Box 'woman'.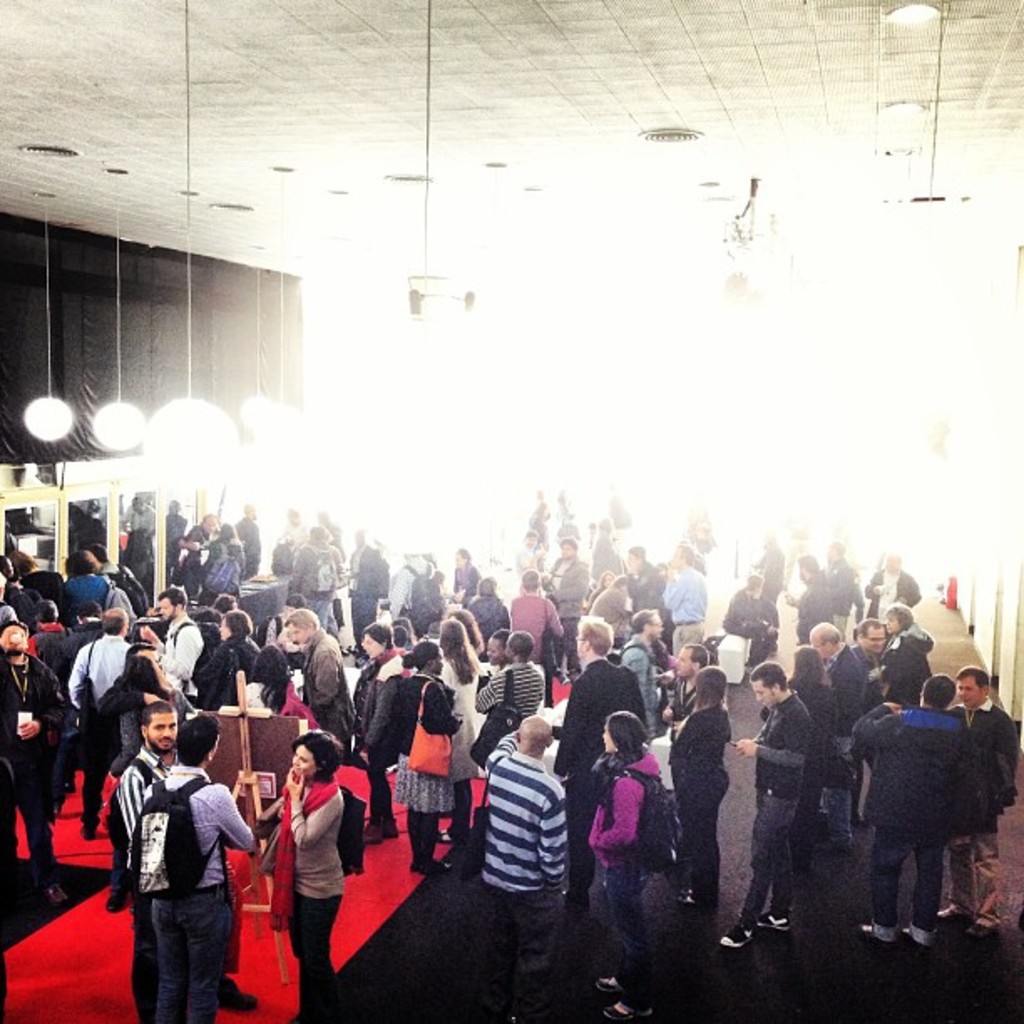
[left=664, top=663, right=731, bottom=919].
